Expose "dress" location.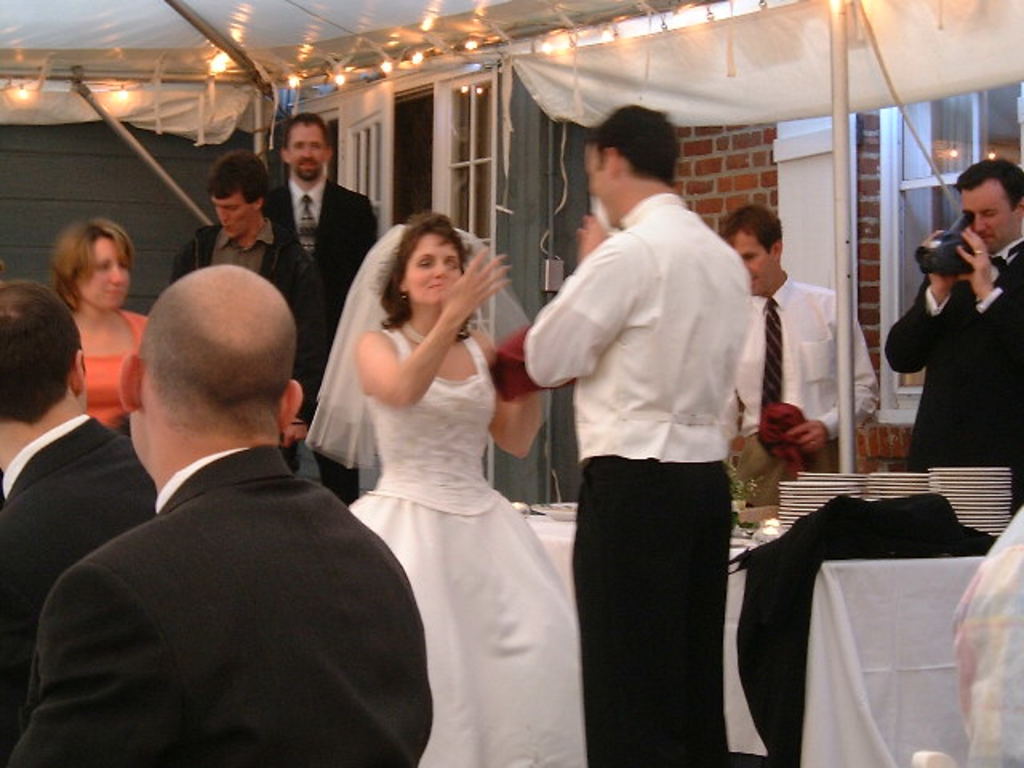
Exposed at (left=349, top=328, right=587, bottom=766).
